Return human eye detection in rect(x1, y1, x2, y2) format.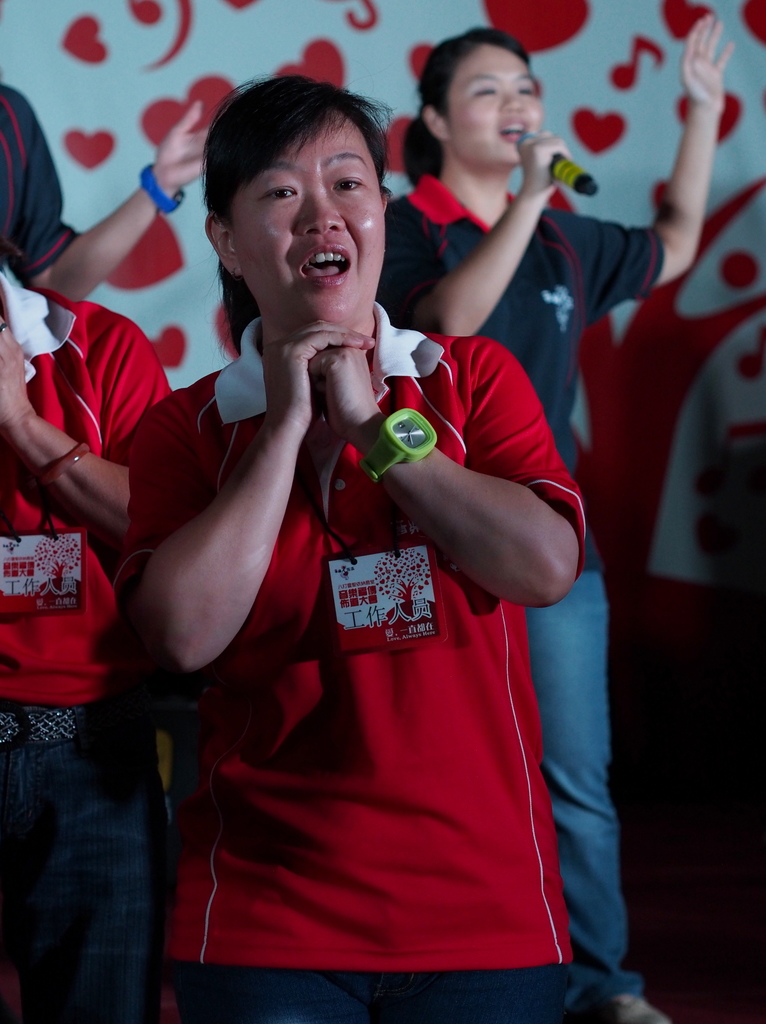
rect(249, 179, 305, 215).
